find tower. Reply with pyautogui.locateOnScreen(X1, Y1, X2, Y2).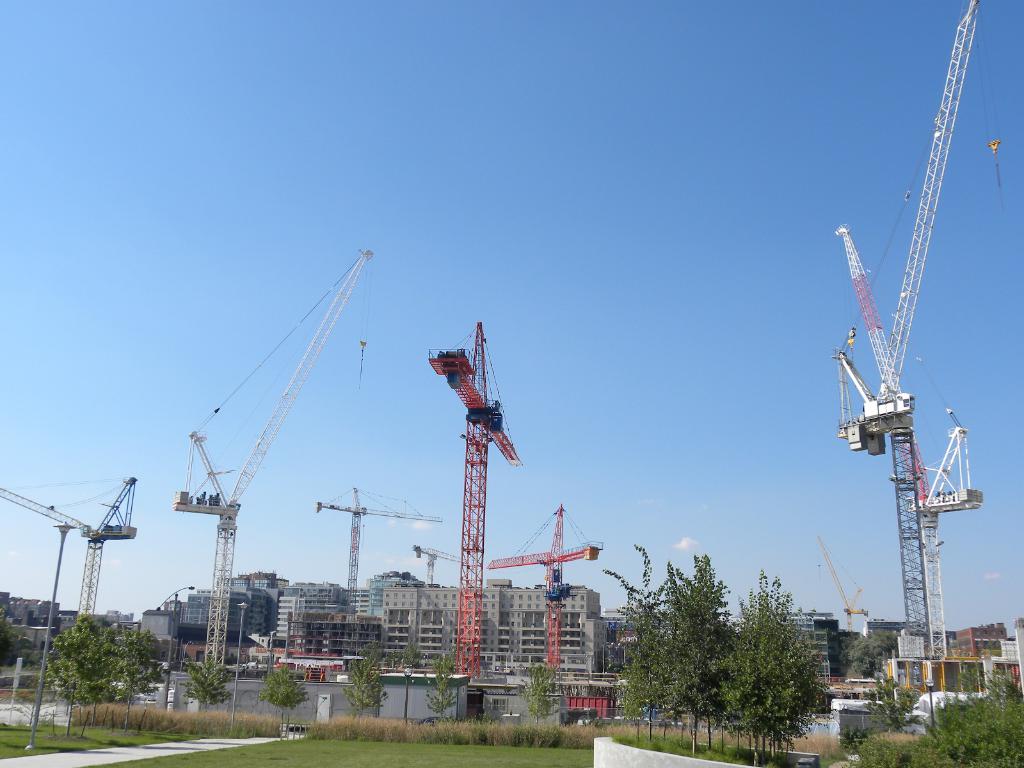
pyautogui.locateOnScreen(376, 576, 611, 680).
